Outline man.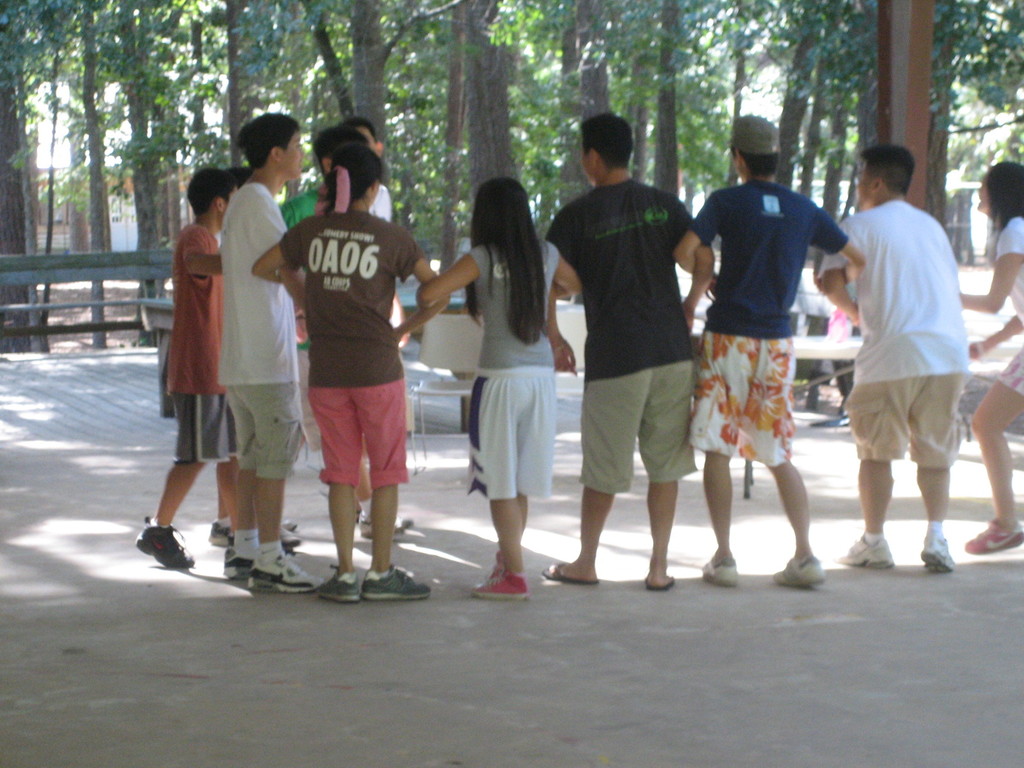
Outline: 540:101:719:594.
